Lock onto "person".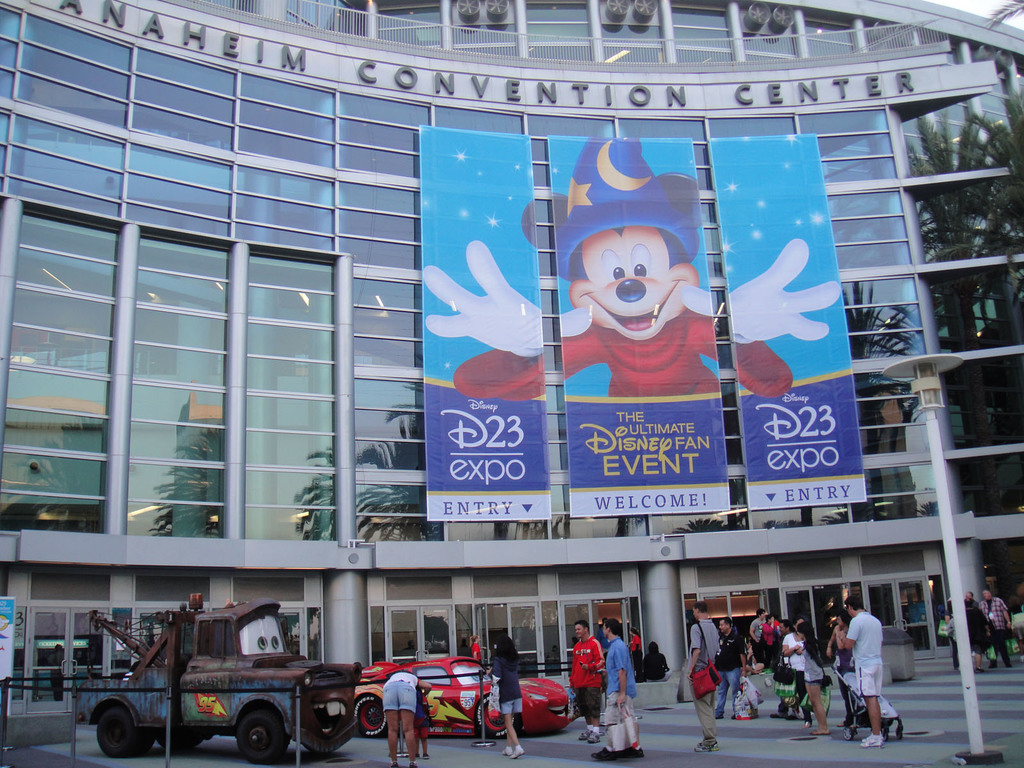
Locked: Rect(565, 617, 606, 741).
